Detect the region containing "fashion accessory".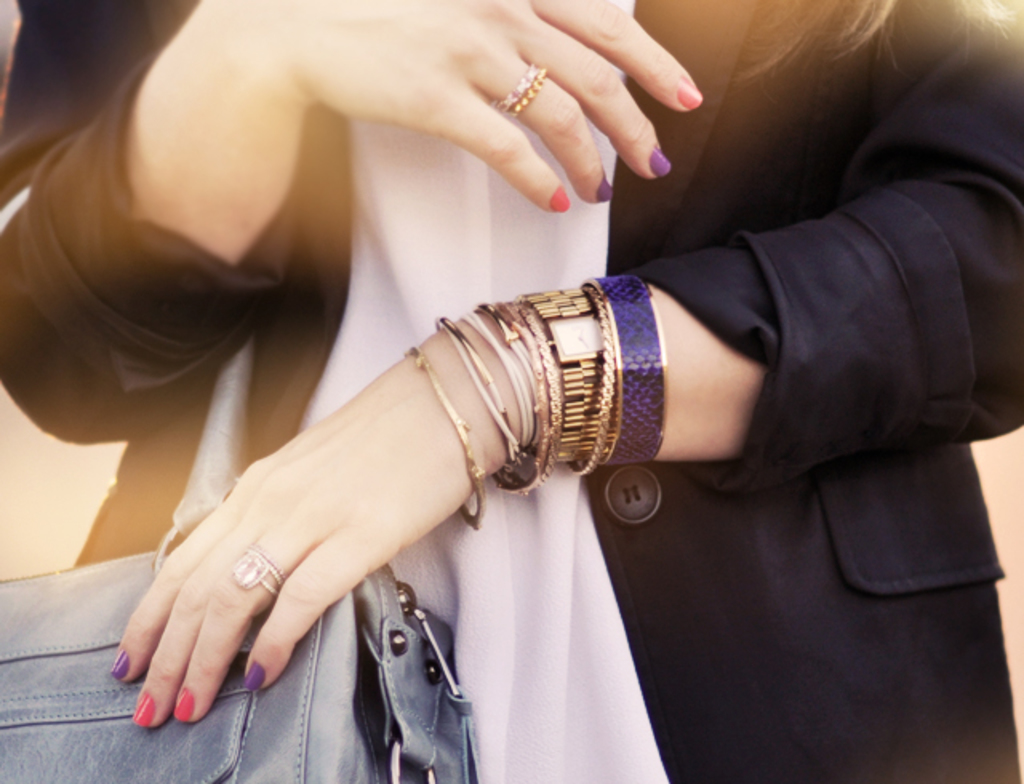
434/266/667/493.
